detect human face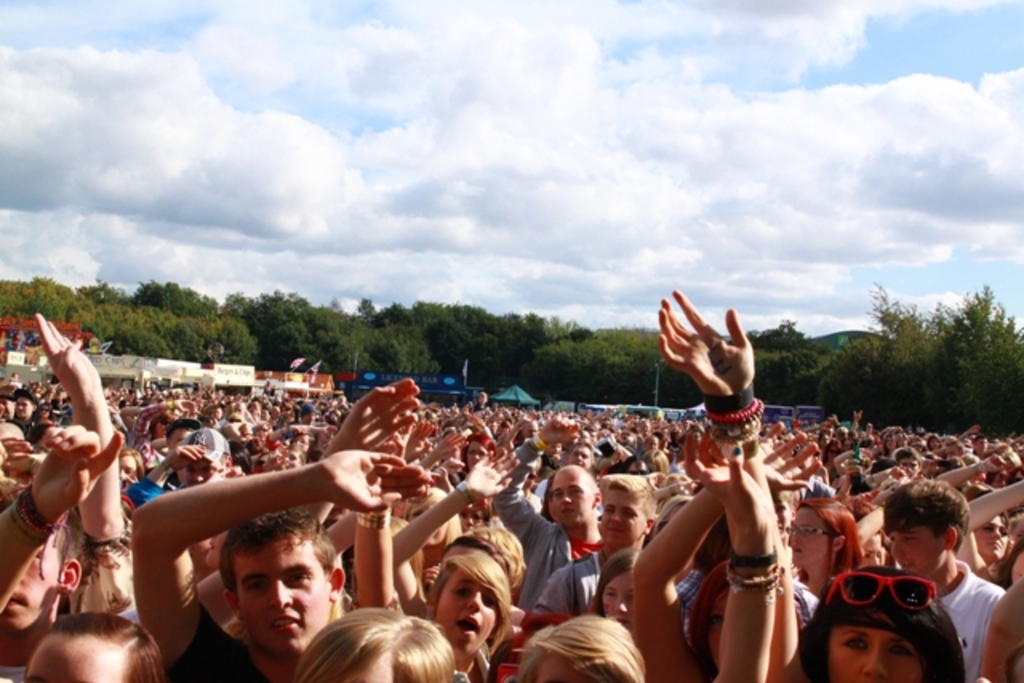
crop(602, 489, 646, 542)
